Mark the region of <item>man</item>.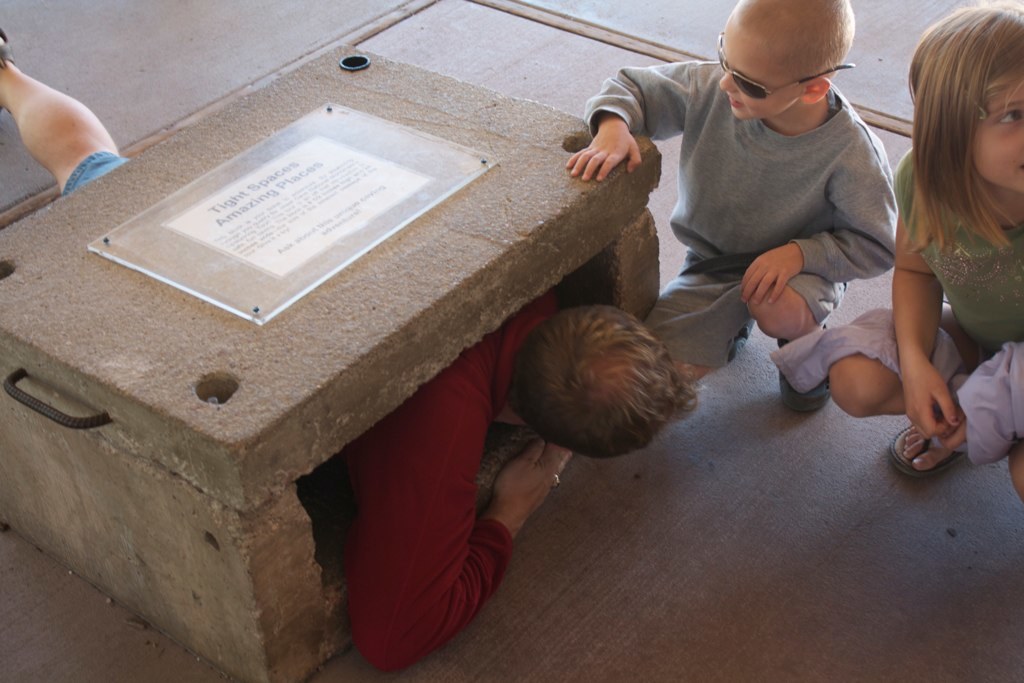
Region: BBox(564, 0, 897, 420).
